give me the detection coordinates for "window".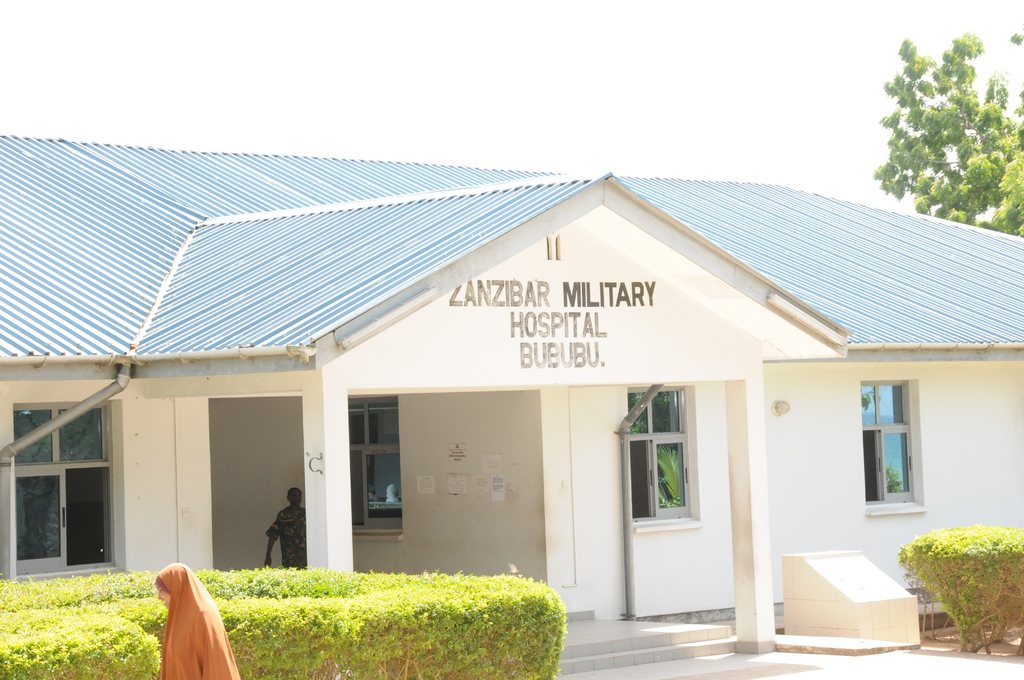
l=622, t=375, r=705, b=537.
